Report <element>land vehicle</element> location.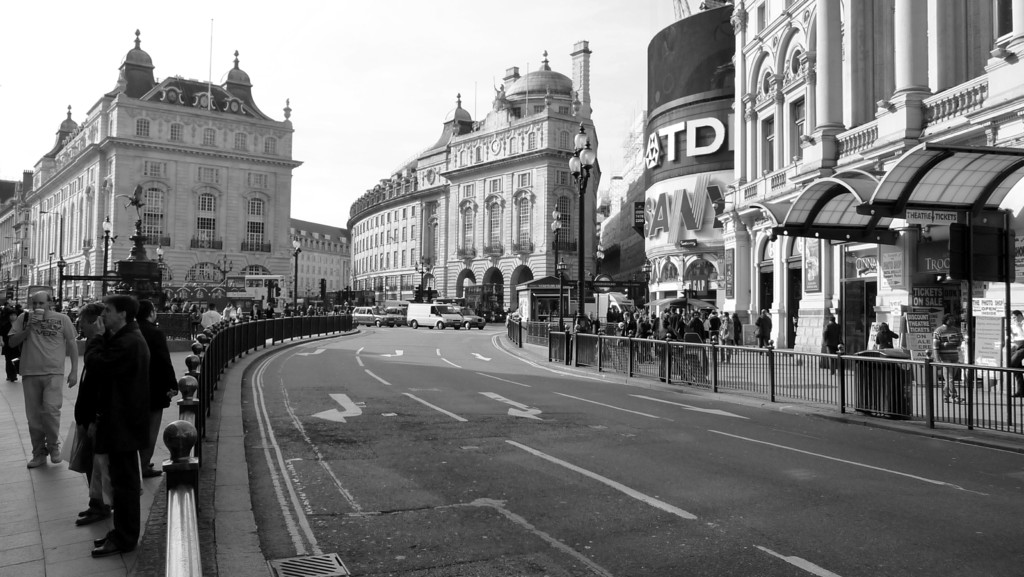
Report: 463/282/509/324.
